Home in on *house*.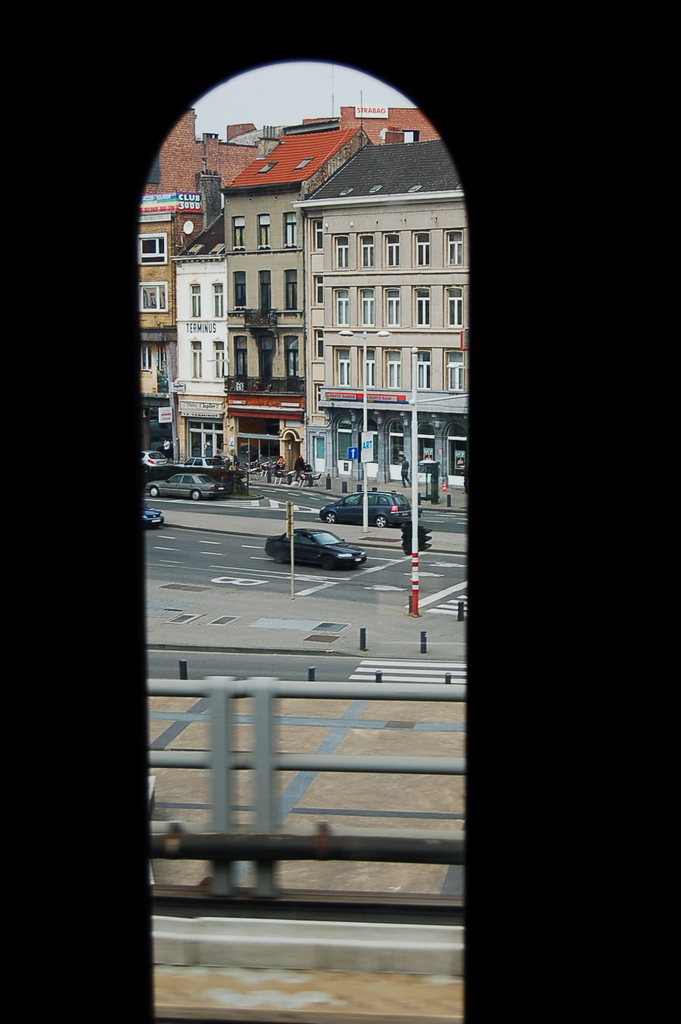
Homed in at bbox=(133, 100, 475, 477).
